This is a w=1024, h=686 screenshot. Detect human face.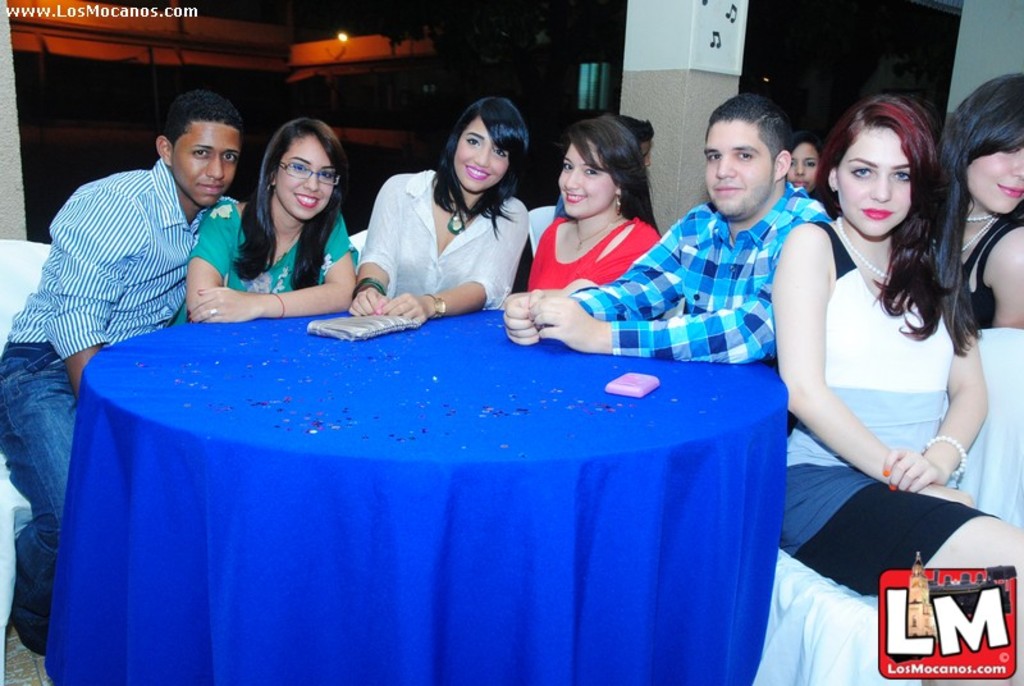
[x1=972, y1=136, x2=1023, y2=206].
